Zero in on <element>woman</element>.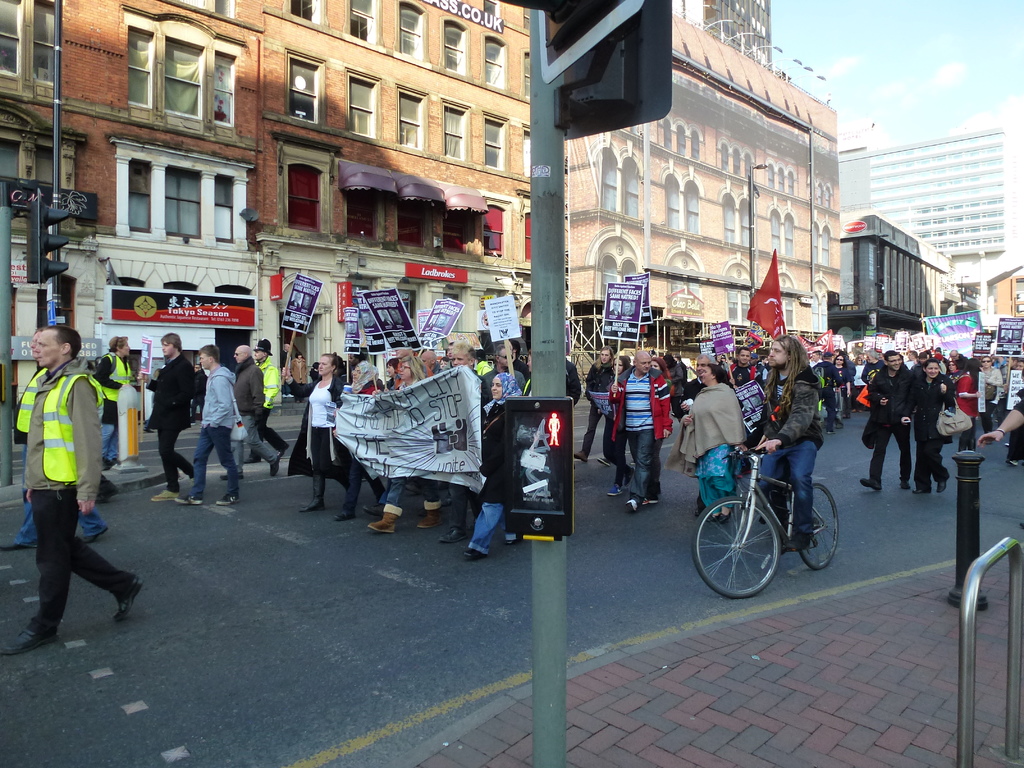
Zeroed in: bbox=(979, 353, 1005, 432).
